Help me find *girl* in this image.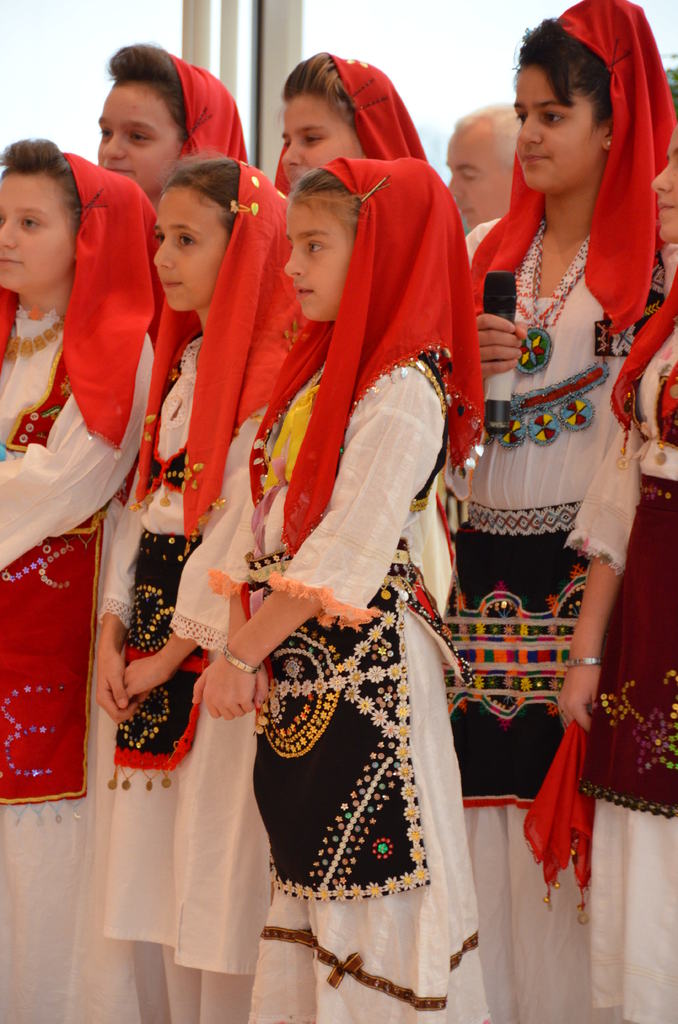
Found it: 280,55,423,189.
